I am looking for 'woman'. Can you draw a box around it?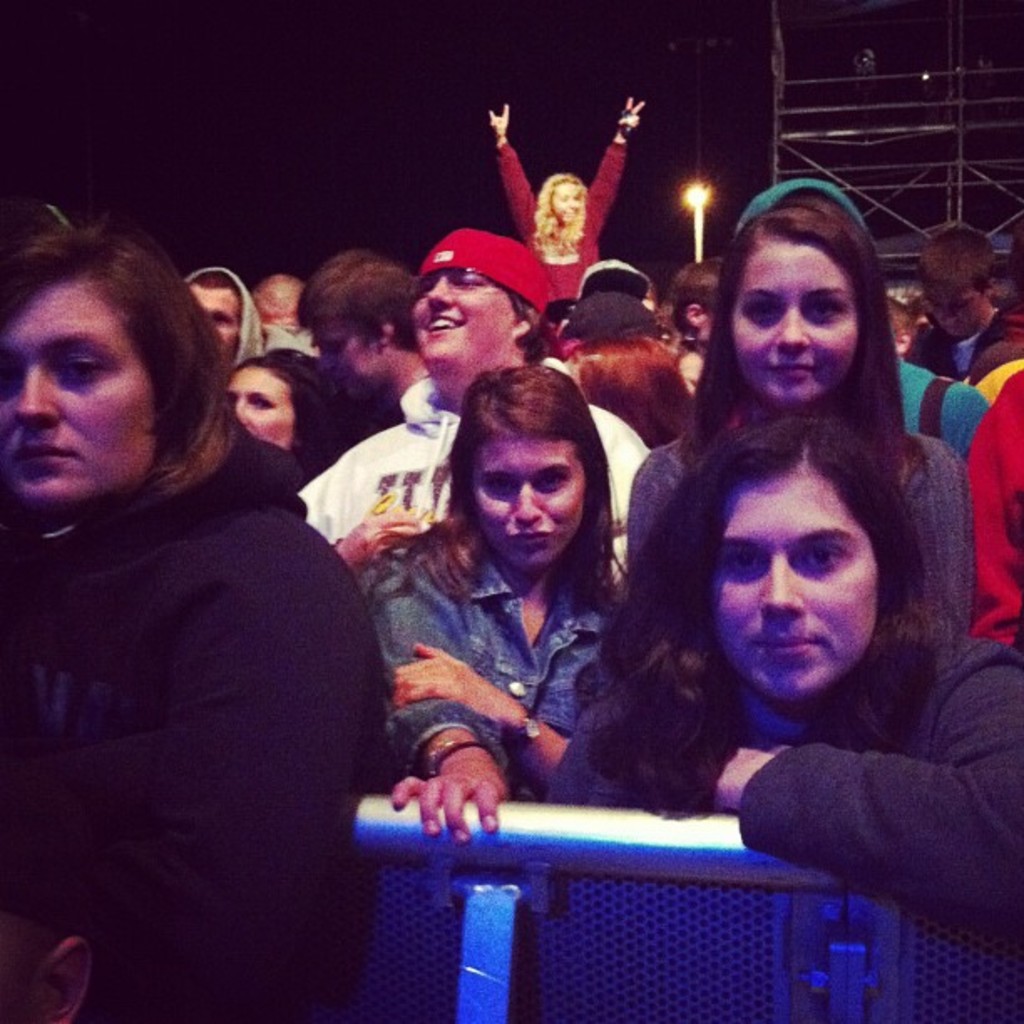
Sure, the bounding box is [524, 407, 1021, 949].
